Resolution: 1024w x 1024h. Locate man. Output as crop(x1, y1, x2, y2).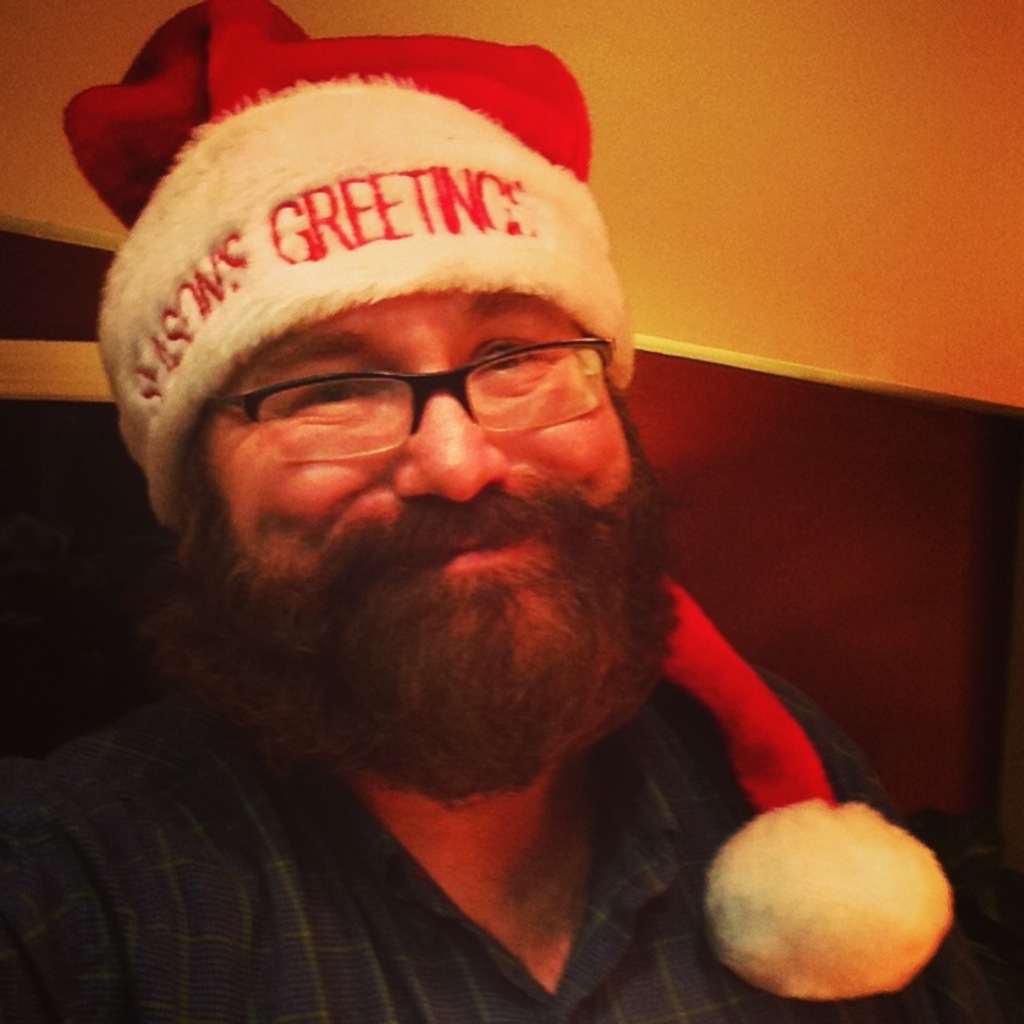
crop(0, 12, 932, 1012).
